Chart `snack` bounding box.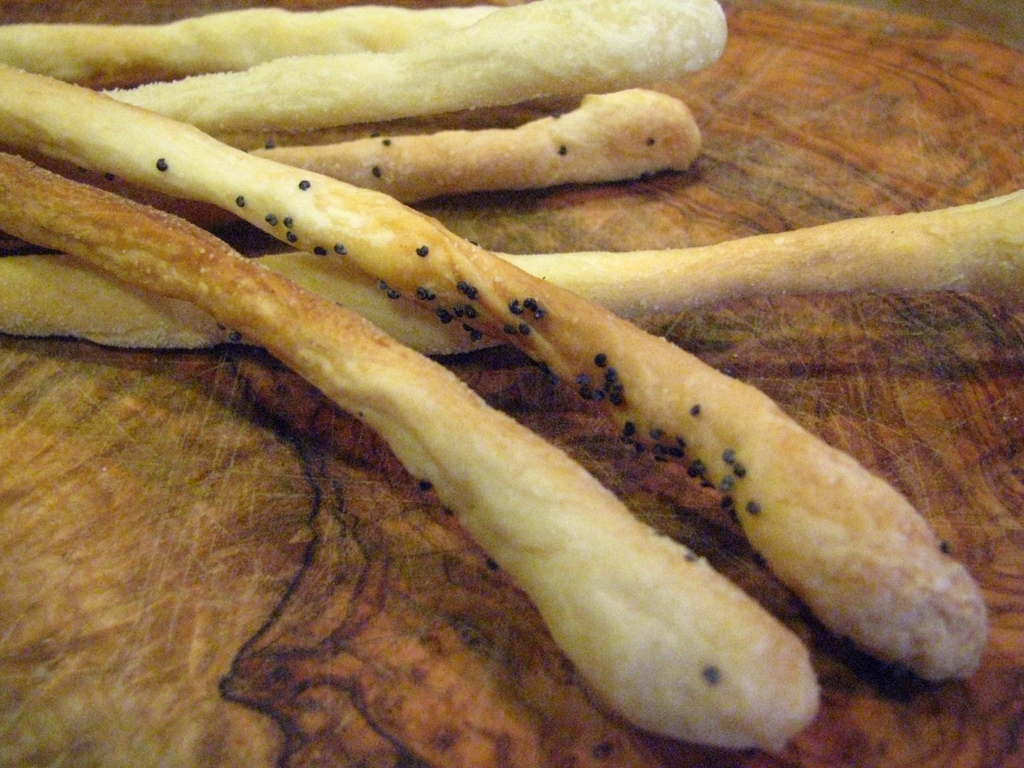
Charted: l=0, t=3, r=495, b=86.
